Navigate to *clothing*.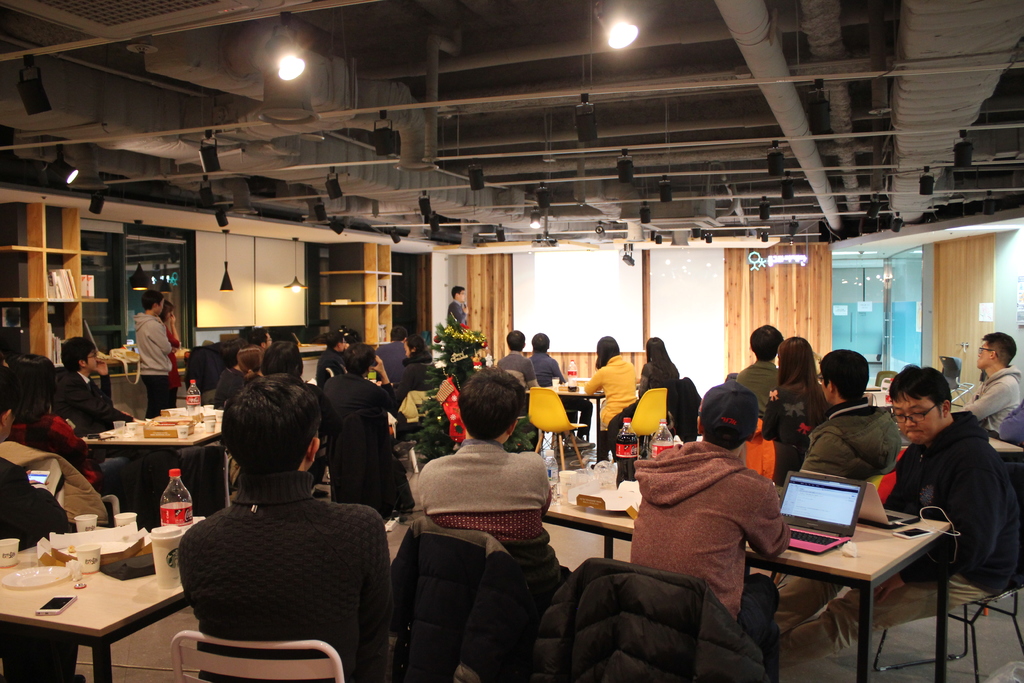
Navigation target: [x1=579, y1=352, x2=663, y2=450].
